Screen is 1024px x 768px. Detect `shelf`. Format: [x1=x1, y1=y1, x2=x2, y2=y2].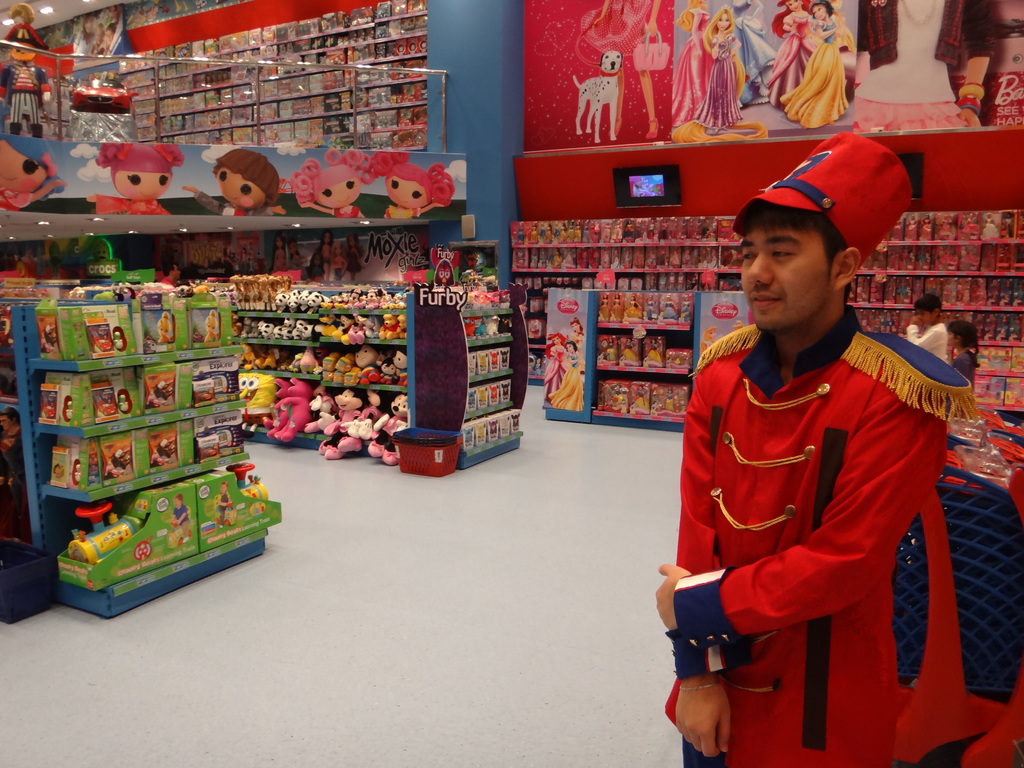
[x1=112, y1=0, x2=426, y2=73].
